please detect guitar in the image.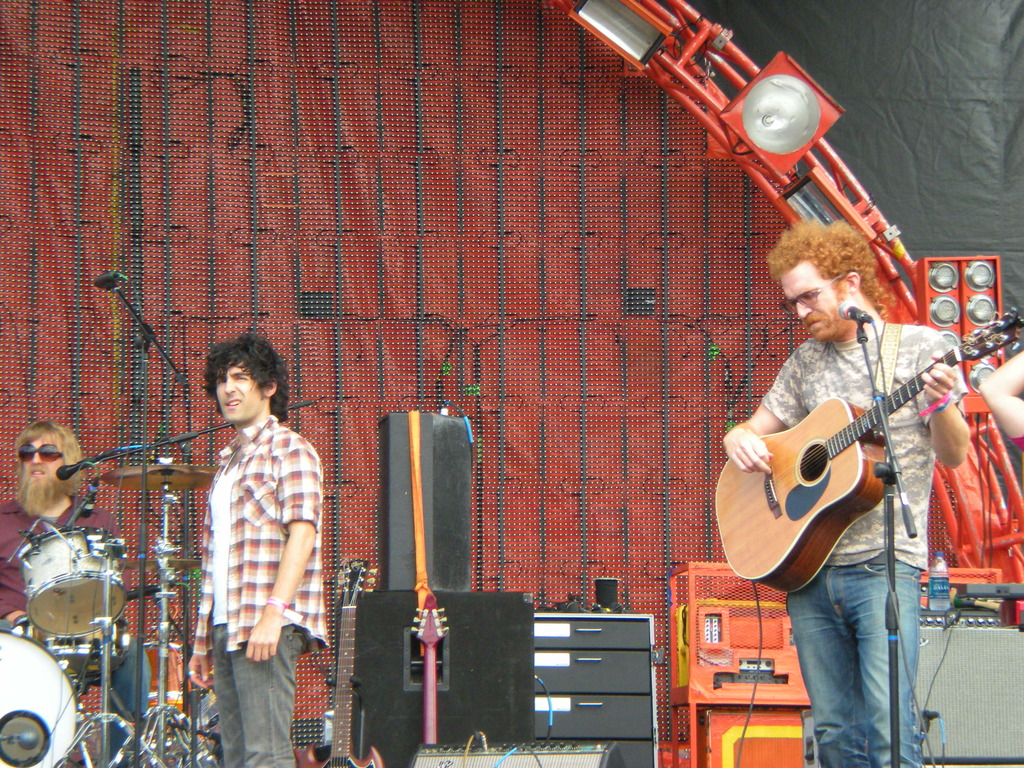
{"left": 294, "top": 556, "right": 383, "bottom": 767}.
